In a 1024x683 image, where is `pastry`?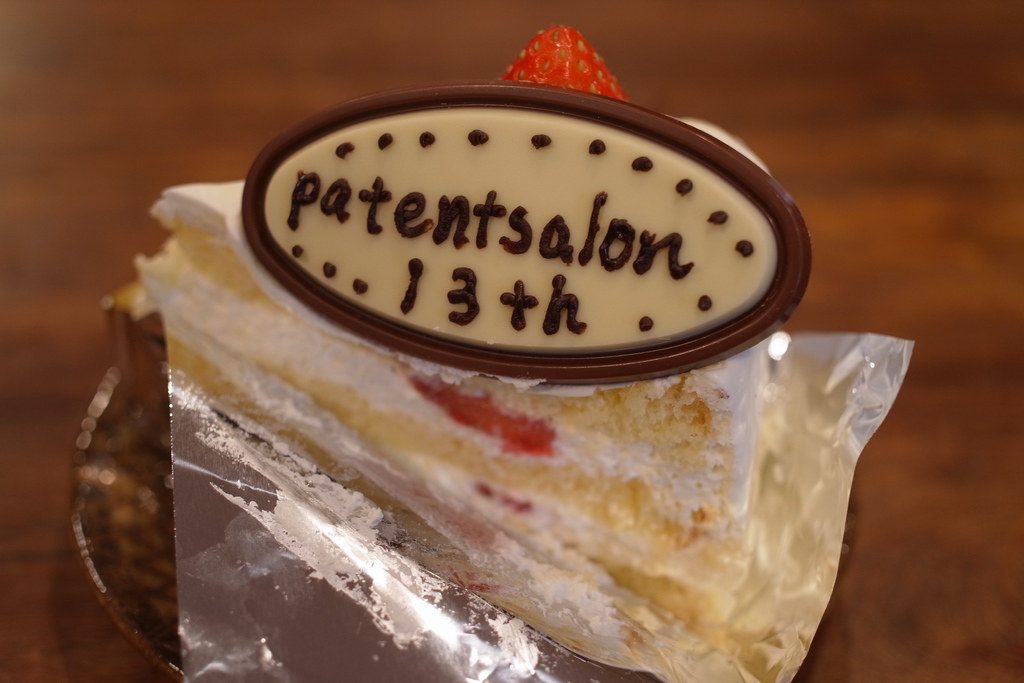
(left=134, top=58, right=868, bottom=502).
